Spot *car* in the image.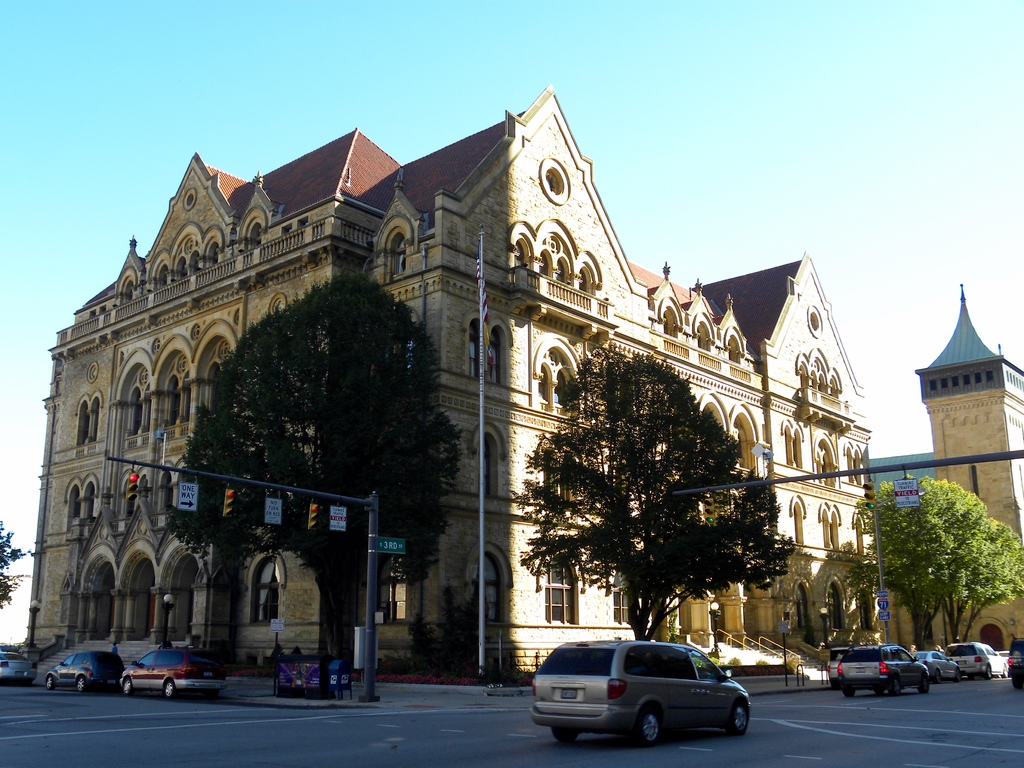
*car* found at detection(1010, 637, 1023, 680).
